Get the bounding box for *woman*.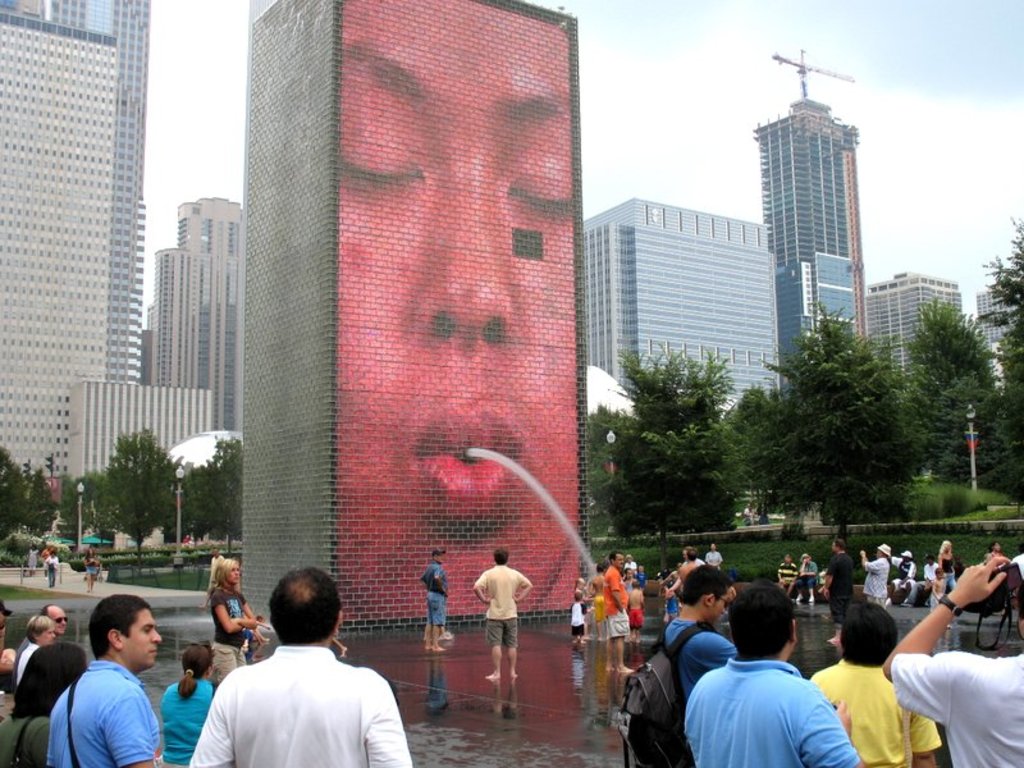
pyautogui.locateOnScreen(703, 544, 723, 572).
